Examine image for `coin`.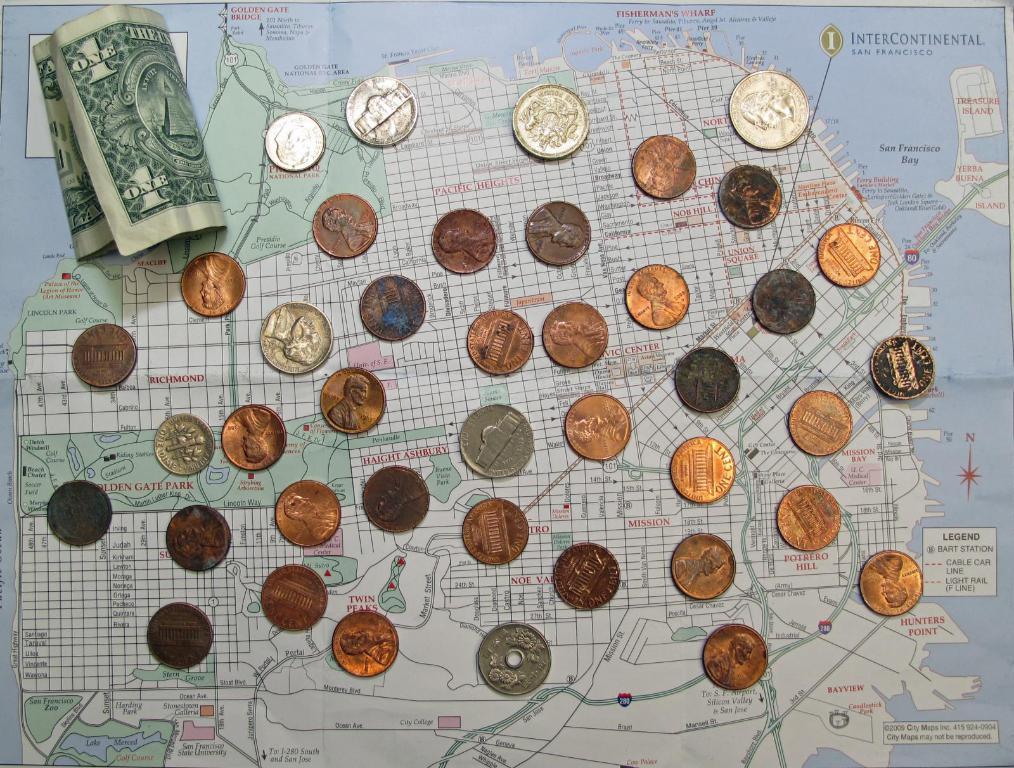
Examination result: {"x1": 626, "y1": 265, "x2": 688, "y2": 329}.
